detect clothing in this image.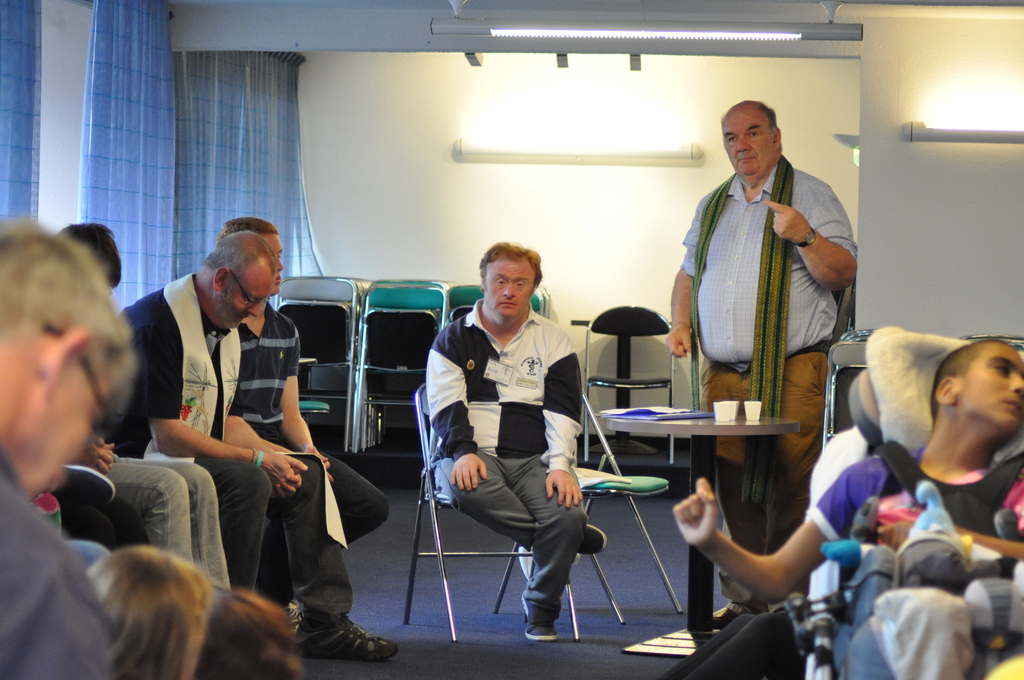
Detection: (left=112, top=271, right=352, bottom=631).
